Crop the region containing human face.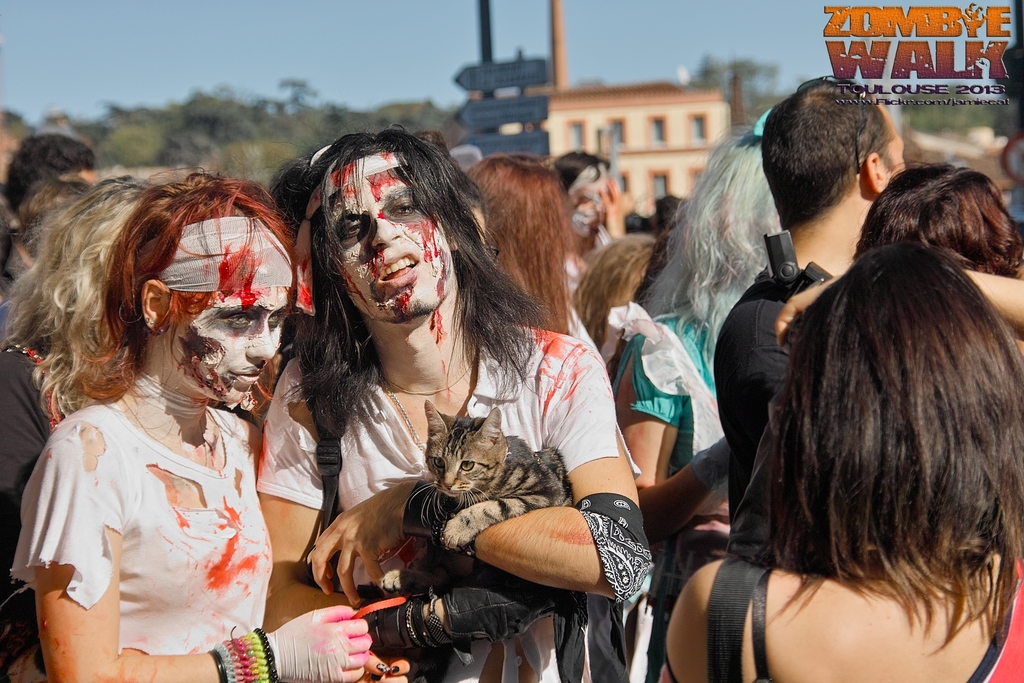
Crop region: BBox(883, 108, 906, 171).
